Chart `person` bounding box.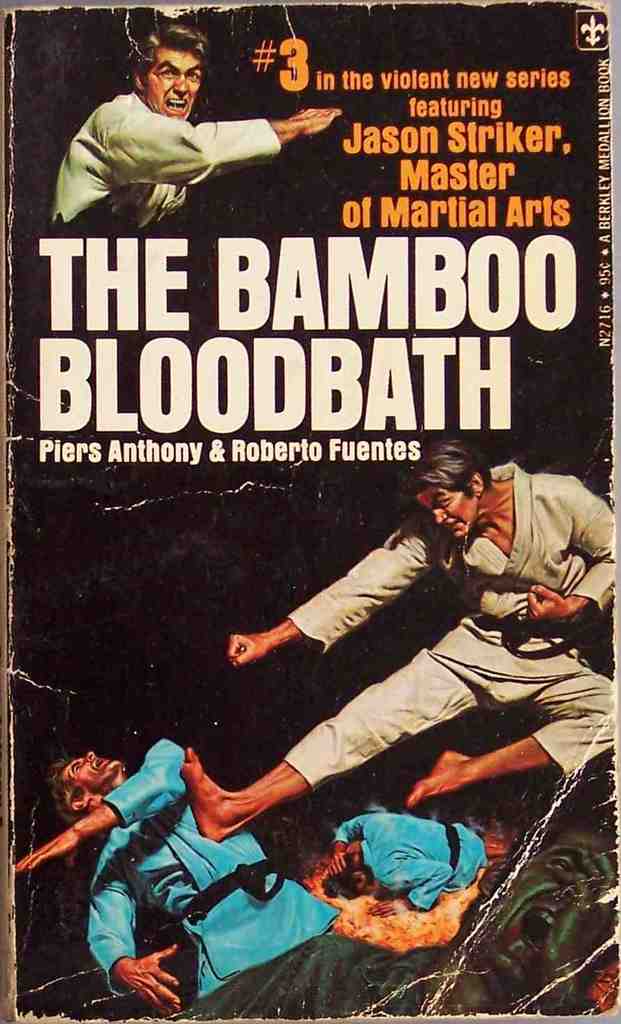
Charted: Rect(54, 23, 341, 232).
